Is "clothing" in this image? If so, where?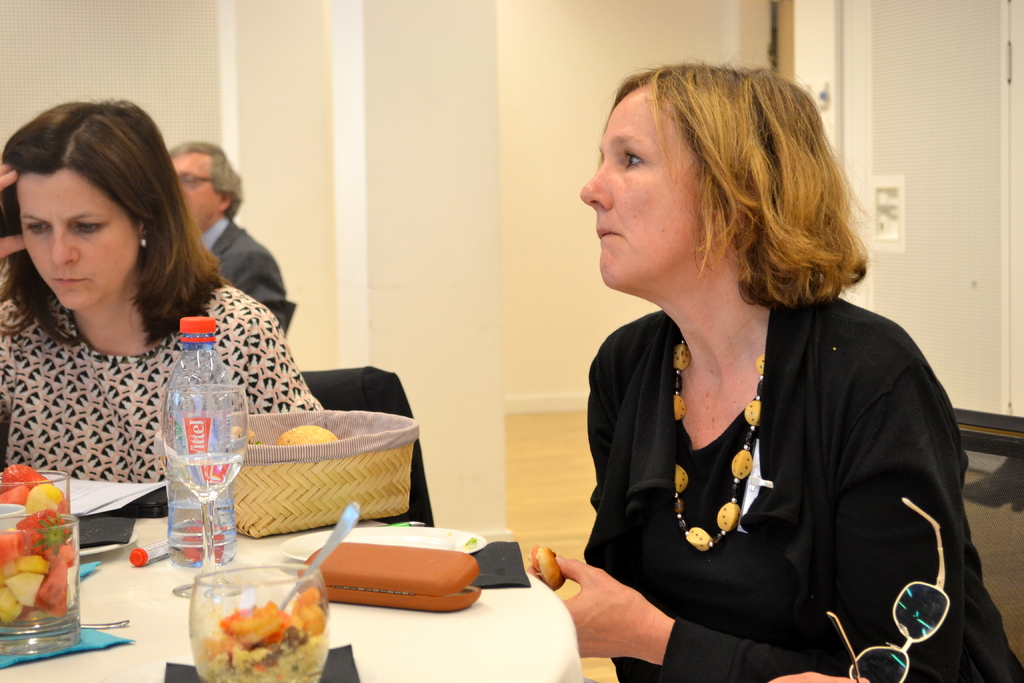
Yes, at l=187, t=219, r=292, b=331.
